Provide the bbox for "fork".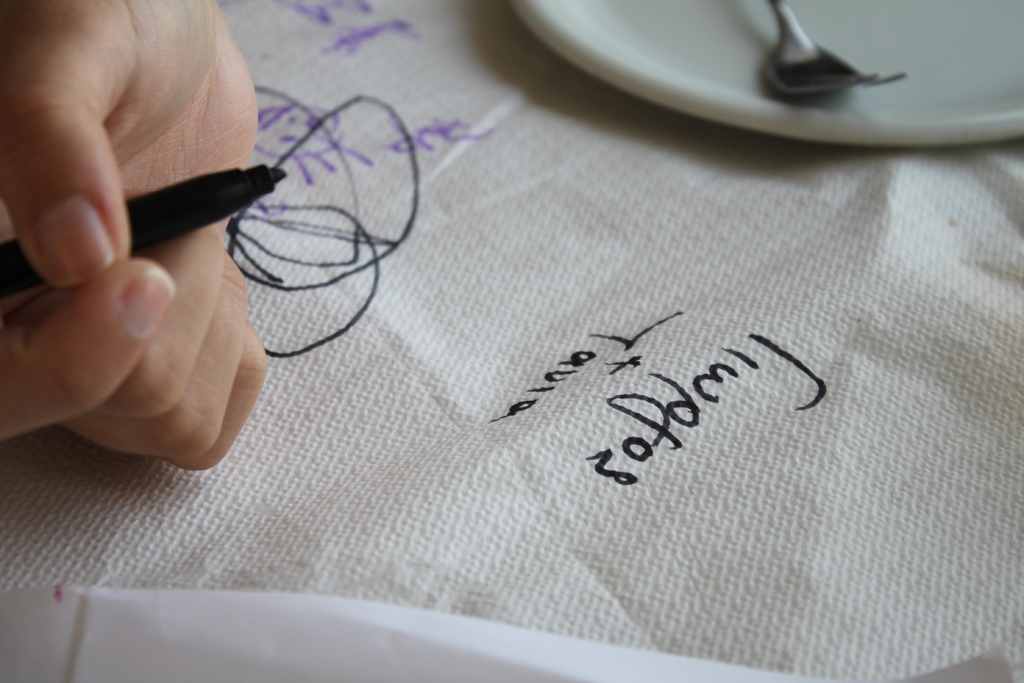
bbox=[767, 0, 909, 100].
